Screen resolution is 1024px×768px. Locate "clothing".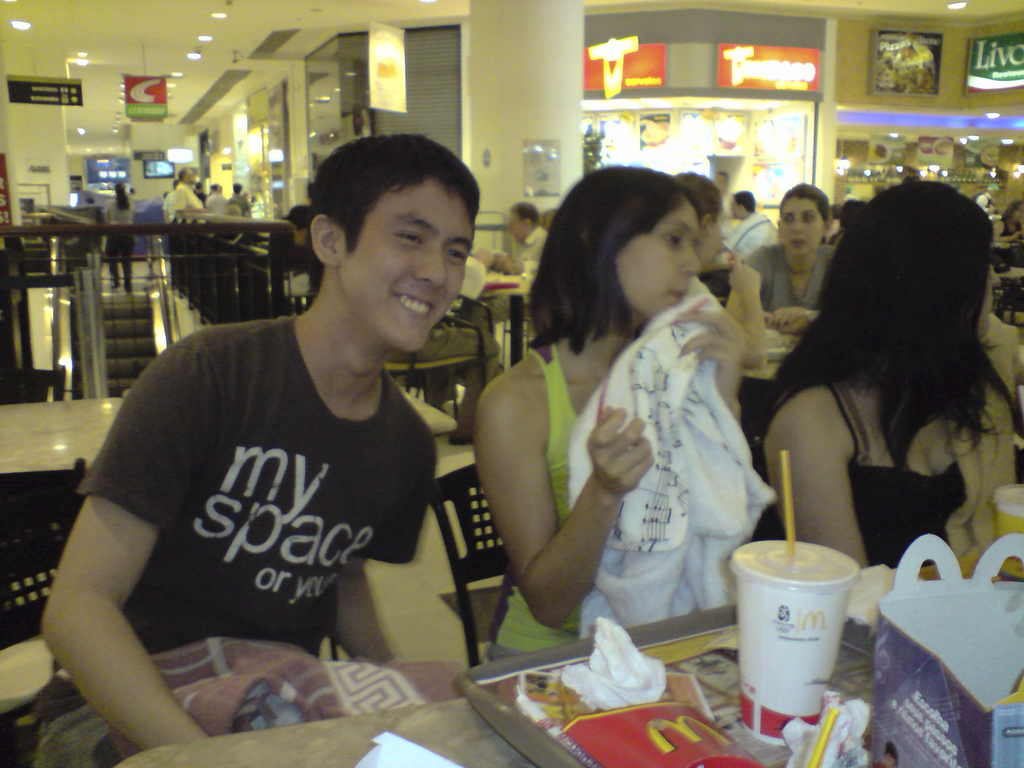
locate(390, 261, 501, 429).
